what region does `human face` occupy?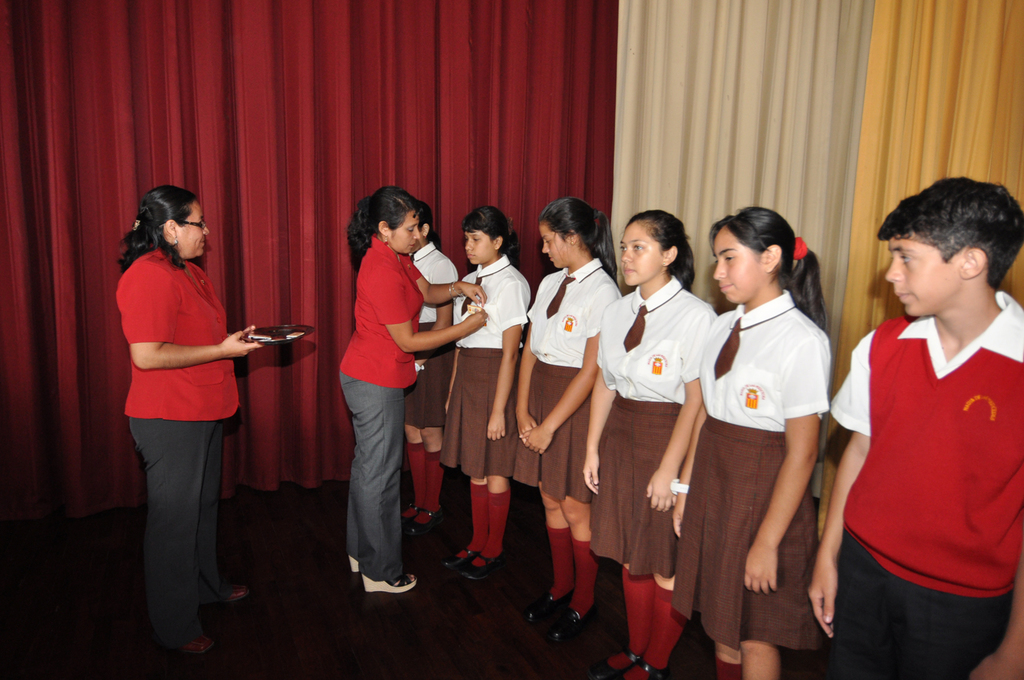
crop(393, 212, 421, 257).
